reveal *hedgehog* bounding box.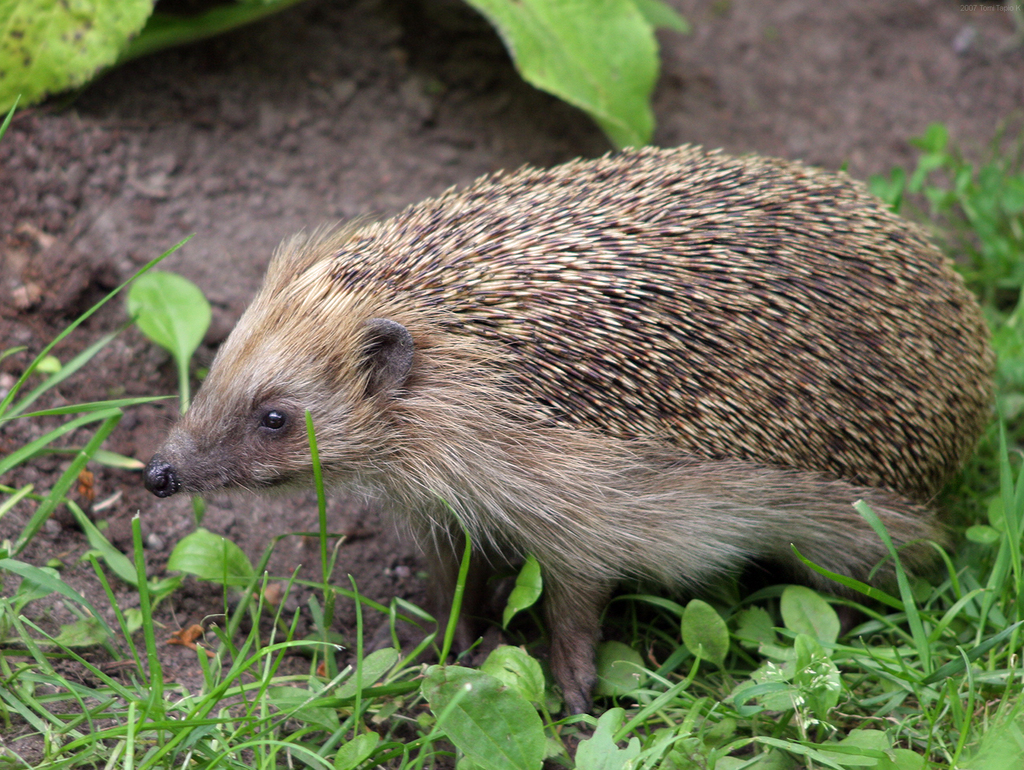
Revealed: (145,147,997,719).
